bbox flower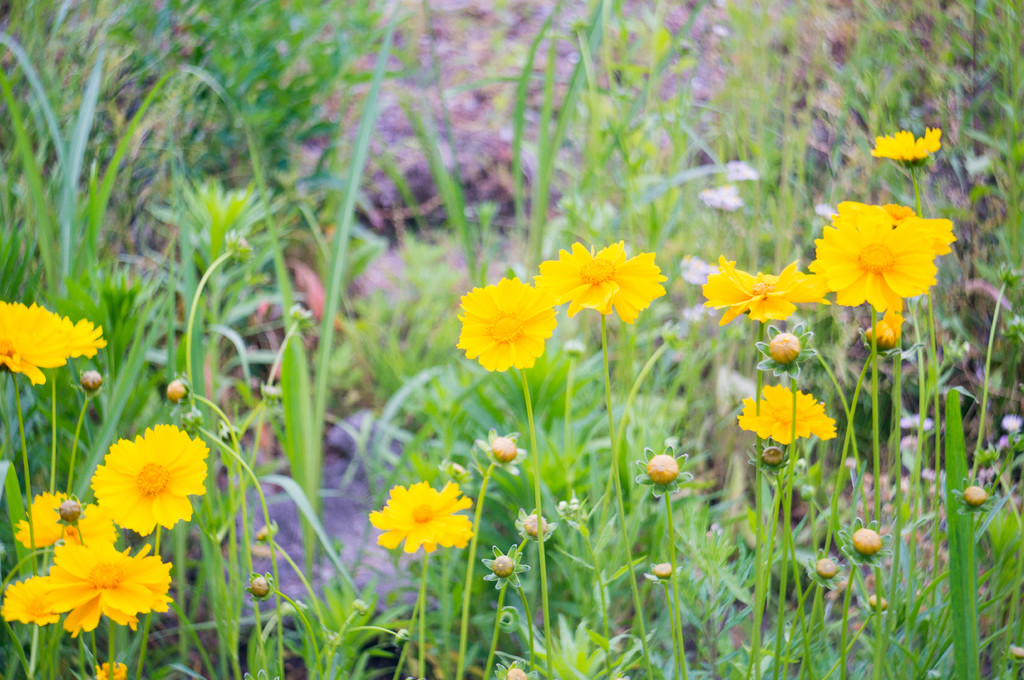
[left=703, top=257, right=824, bottom=326]
